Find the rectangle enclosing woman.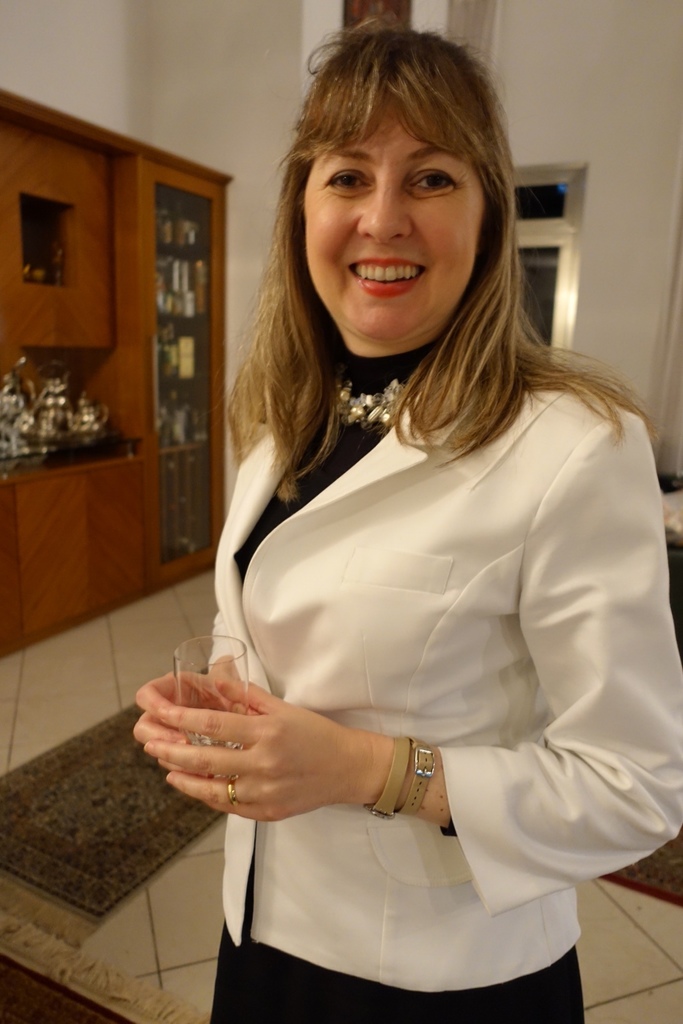
bbox=[153, 52, 671, 1005].
